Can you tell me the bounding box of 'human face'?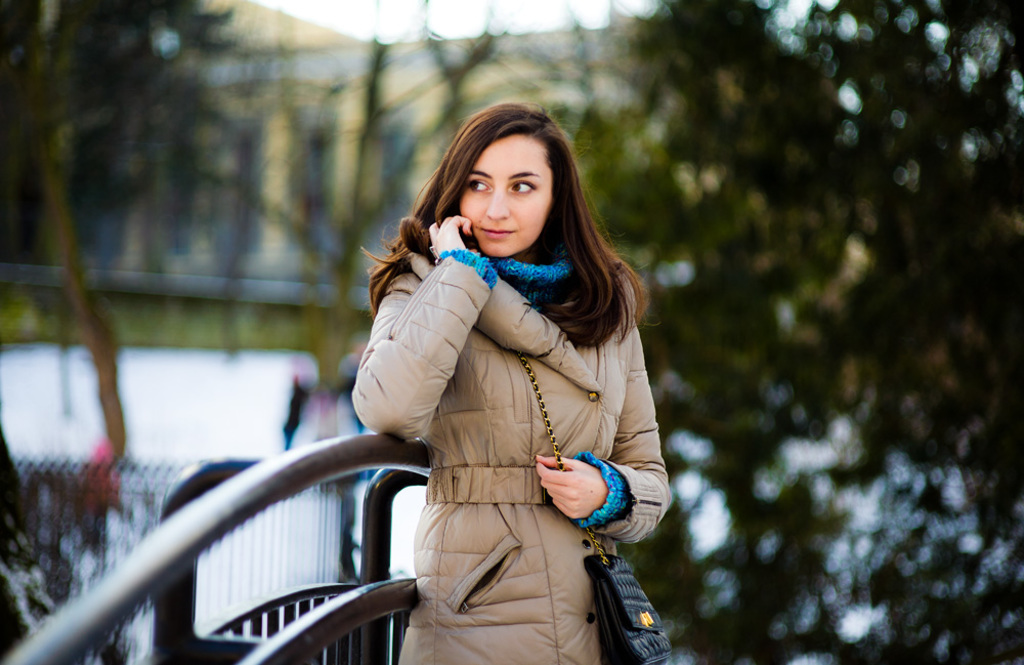
456 129 551 253.
